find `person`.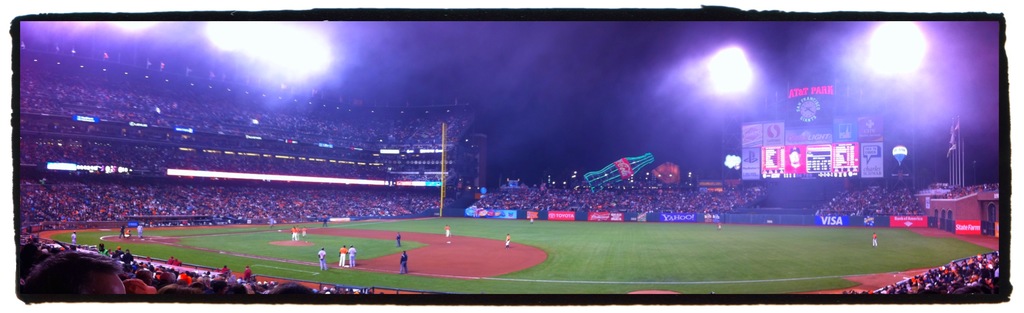
pyautogui.locateOnScreen(289, 224, 297, 243).
